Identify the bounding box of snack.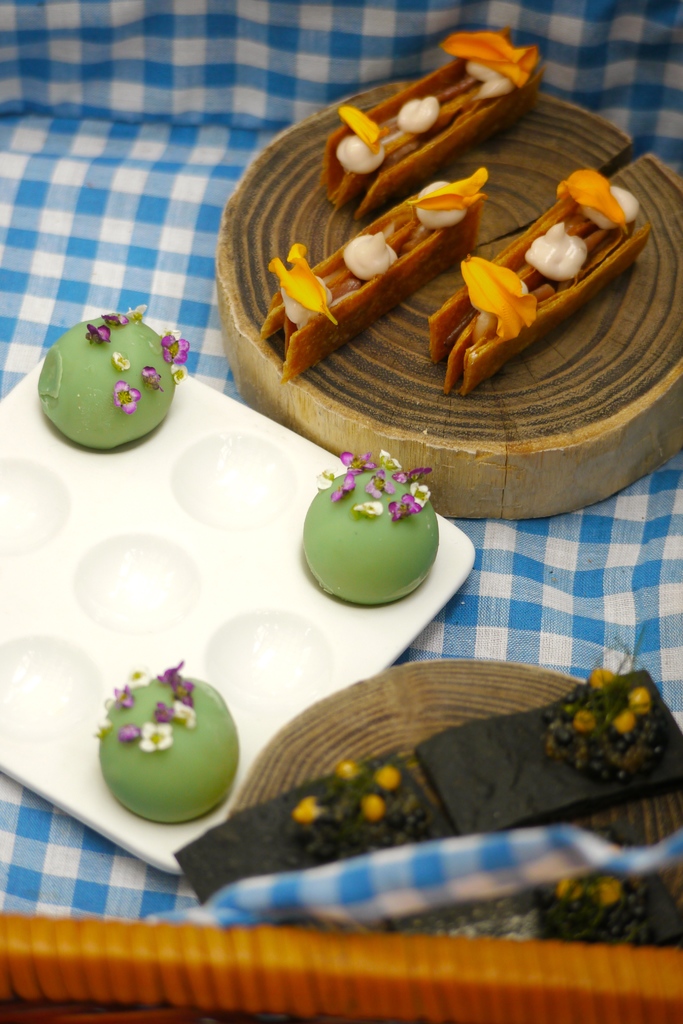
(x1=413, y1=664, x2=682, y2=846).
